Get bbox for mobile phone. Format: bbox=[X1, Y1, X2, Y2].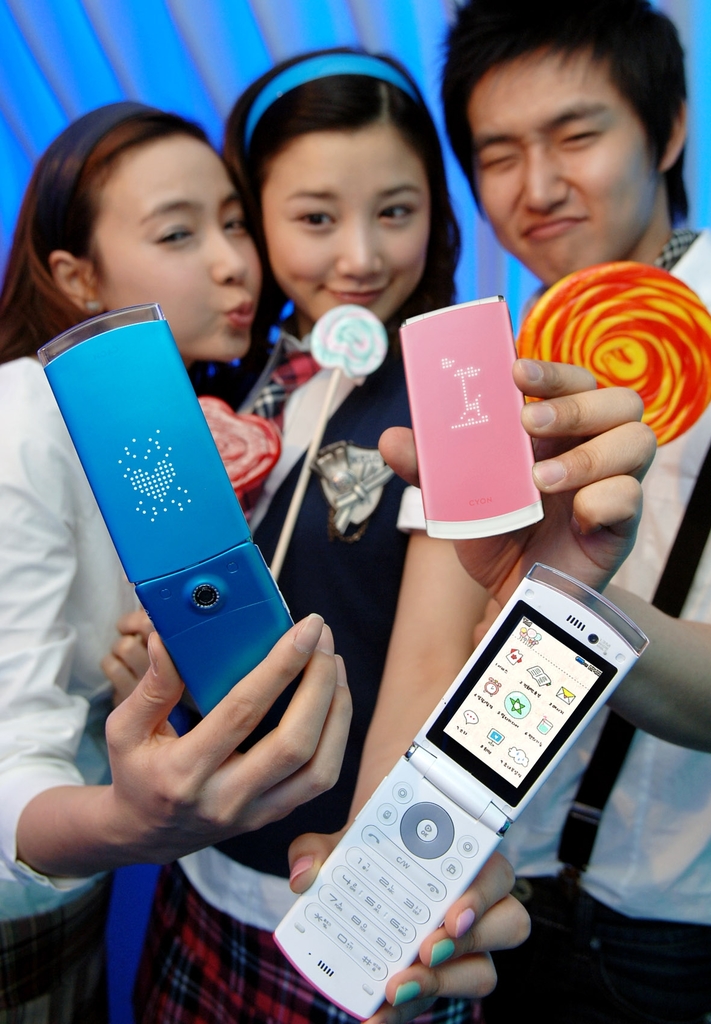
bbox=[397, 294, 544, 540].
